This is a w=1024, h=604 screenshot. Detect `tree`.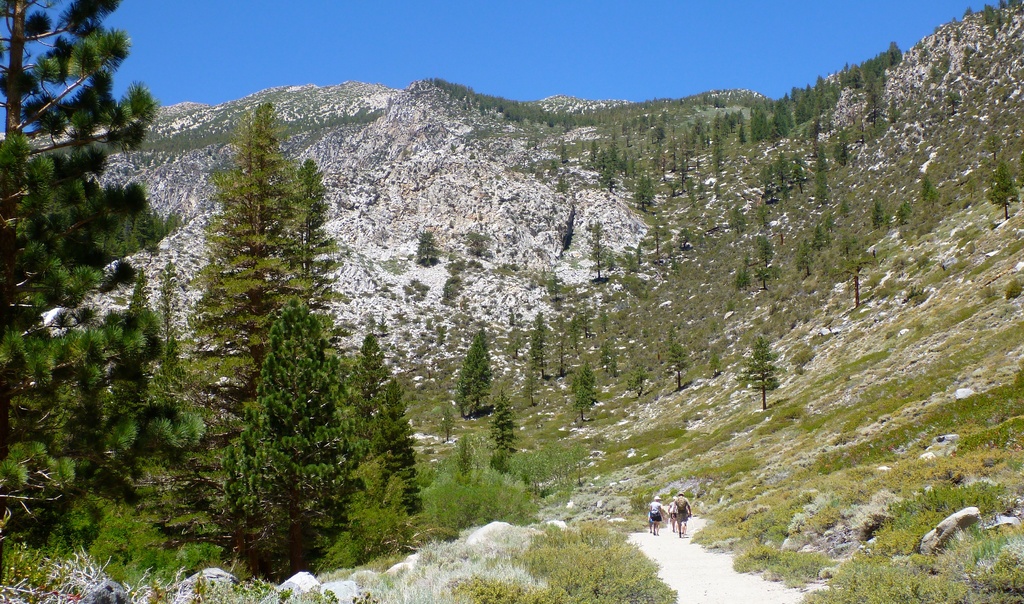
region(572, 358, 597, 420).
